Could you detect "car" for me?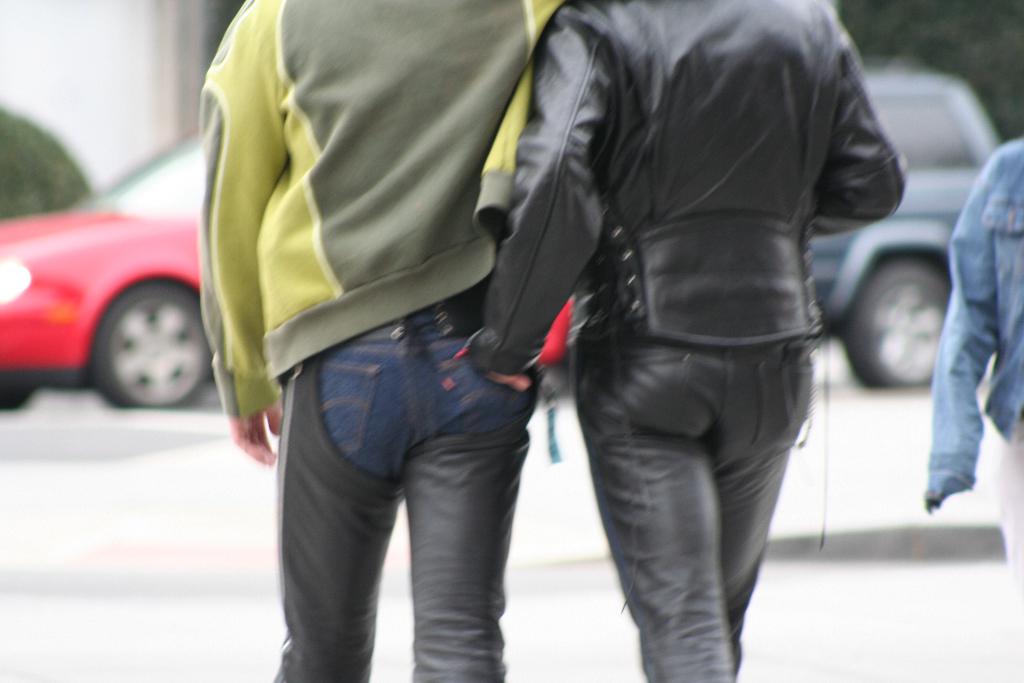
Detection result: 810/55/1003/391.
